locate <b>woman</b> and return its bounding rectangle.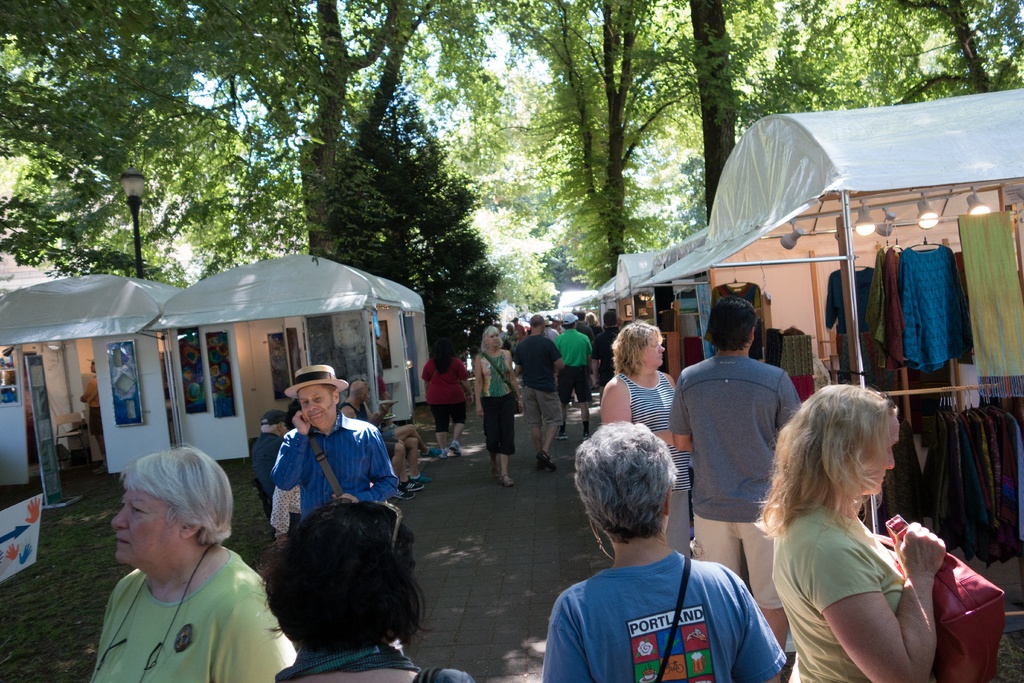
Rect(752, 379, 944, 682).
